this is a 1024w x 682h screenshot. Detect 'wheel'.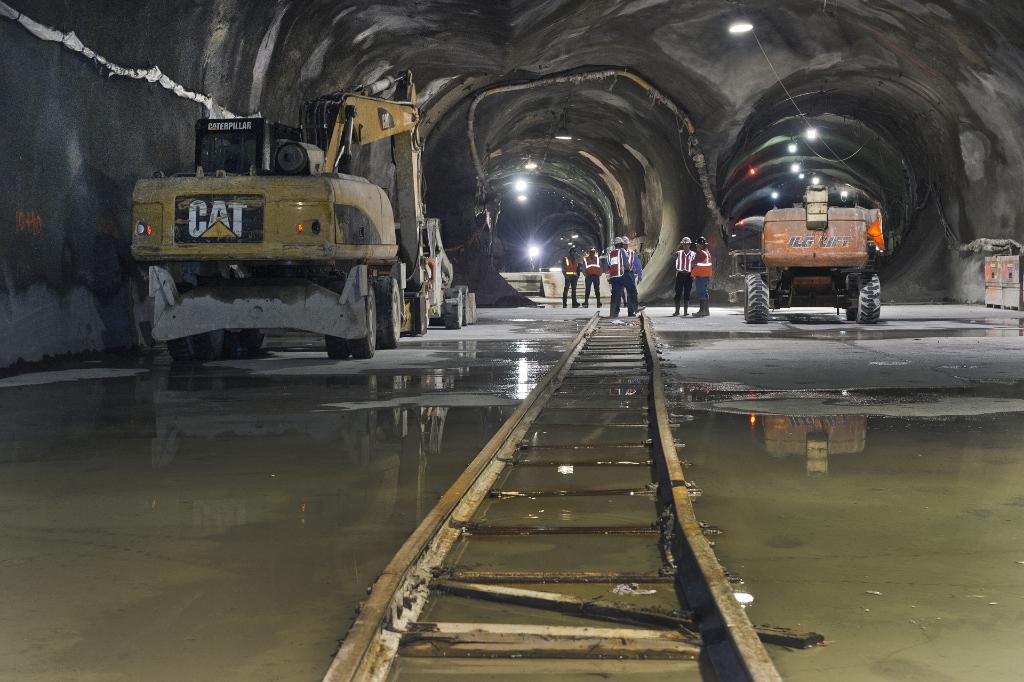
{"x1": 409, "y1": 291, "x2": 428, "y2": 339}.
